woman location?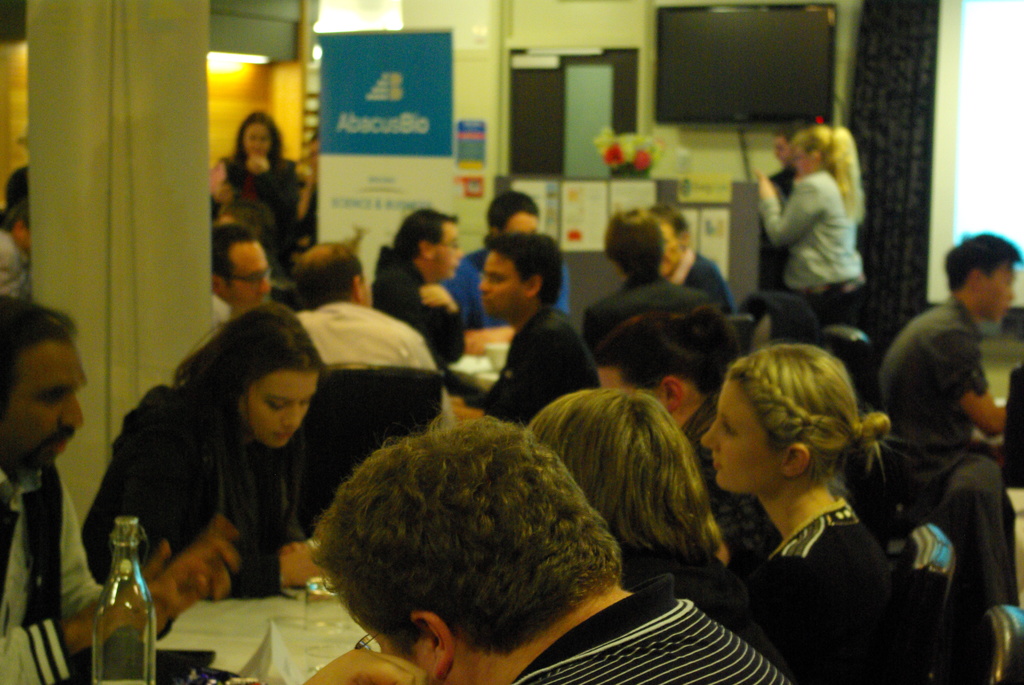
[x1=72, y1=294, x2=335, y2=594]
